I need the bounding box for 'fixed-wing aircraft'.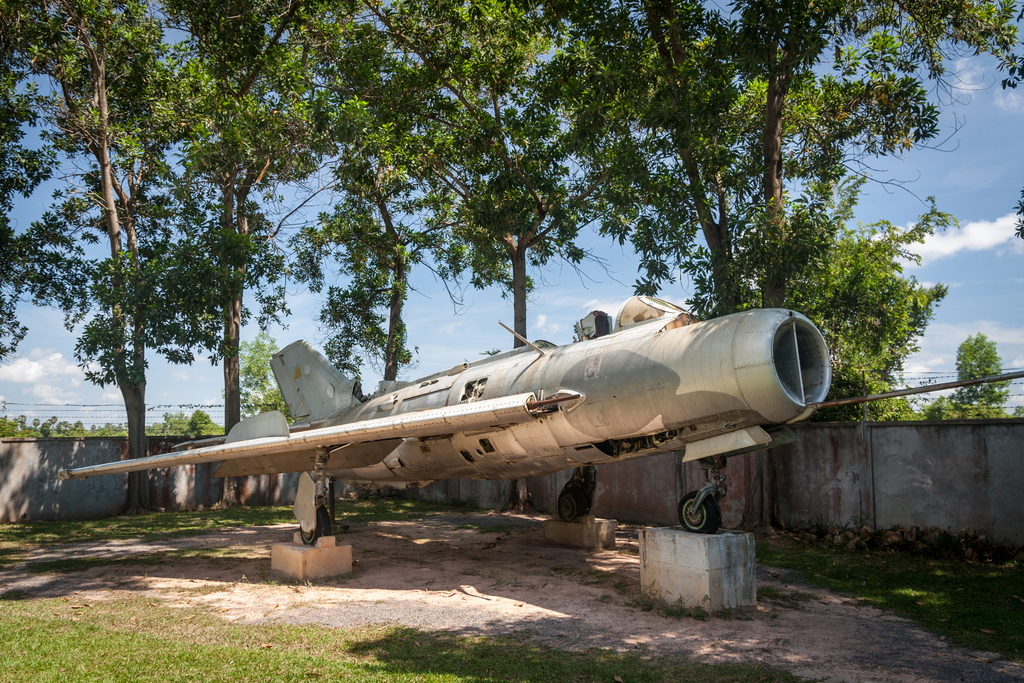
Here it is: pyautogui.locateOnScreen(47, 292, 1023, 533).
